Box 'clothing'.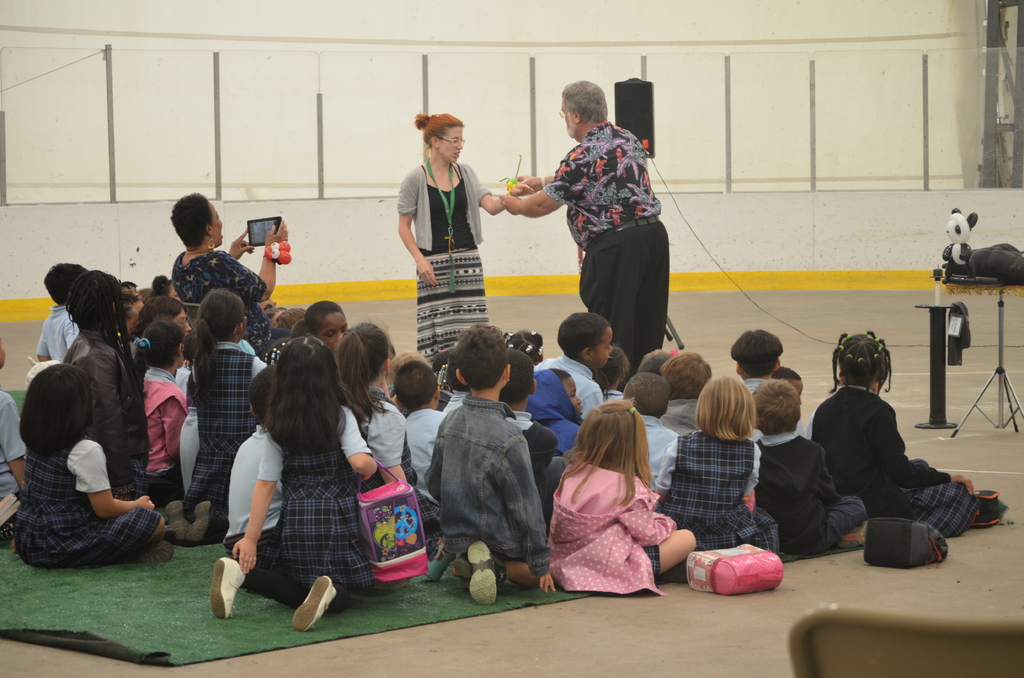
(x1=413, y1=377, x2=559, y2=604).
